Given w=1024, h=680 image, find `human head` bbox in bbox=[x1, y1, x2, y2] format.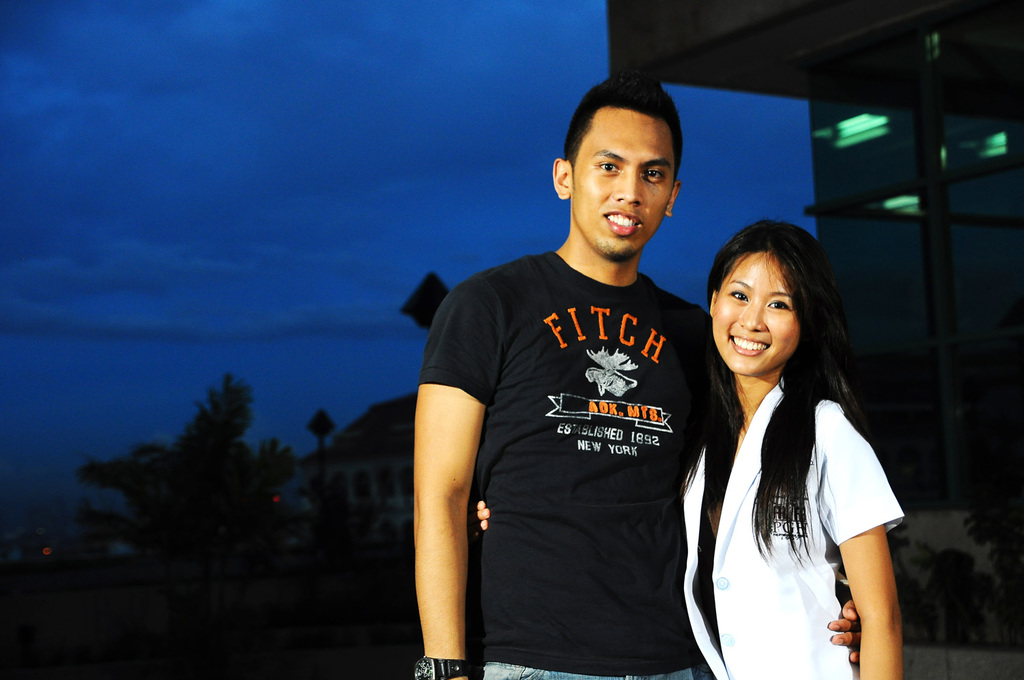
bbox=[551, 76, 685, 264].
